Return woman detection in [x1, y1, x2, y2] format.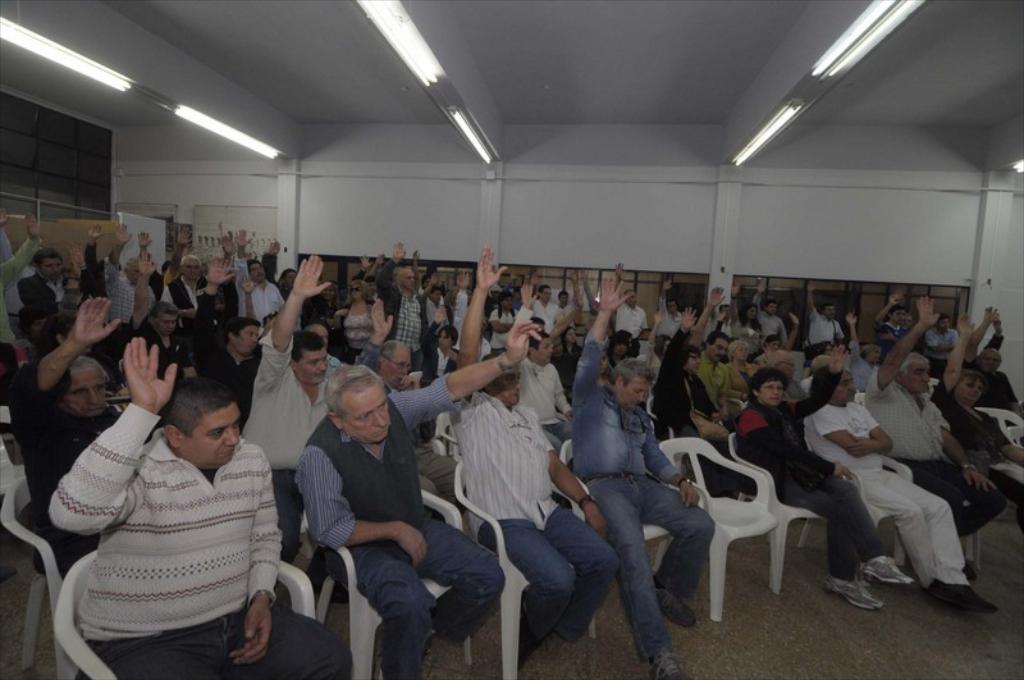
[332, 275, 376, 353].
